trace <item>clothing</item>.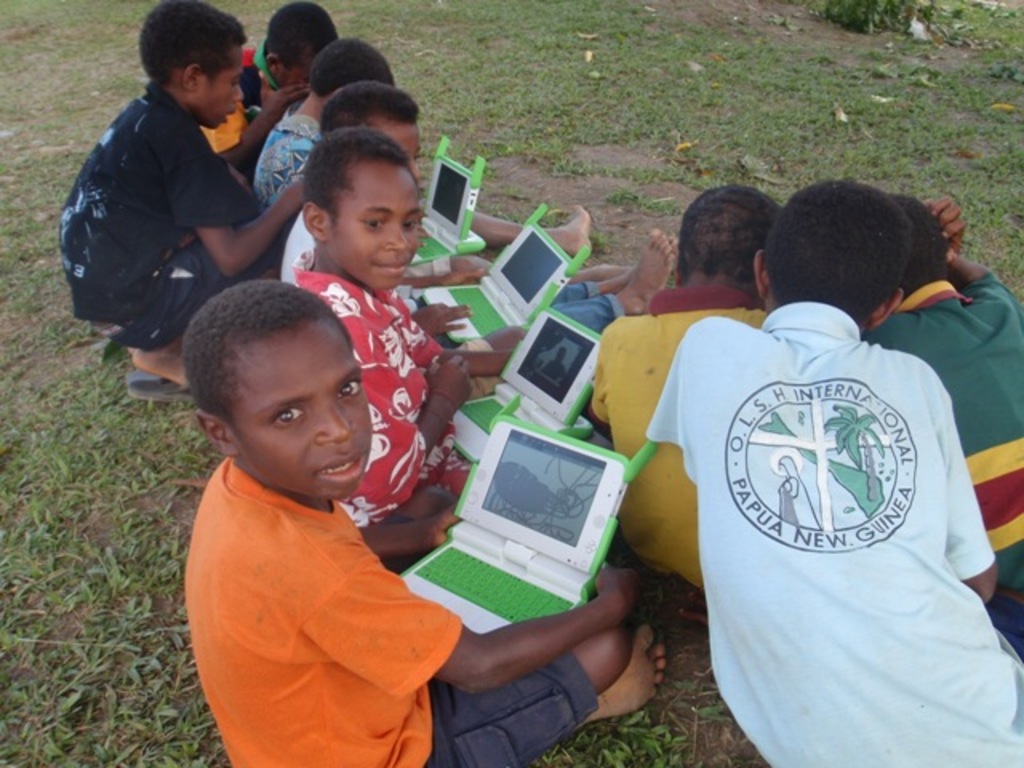
Traced to detection(858, 278, 1022, 589).
